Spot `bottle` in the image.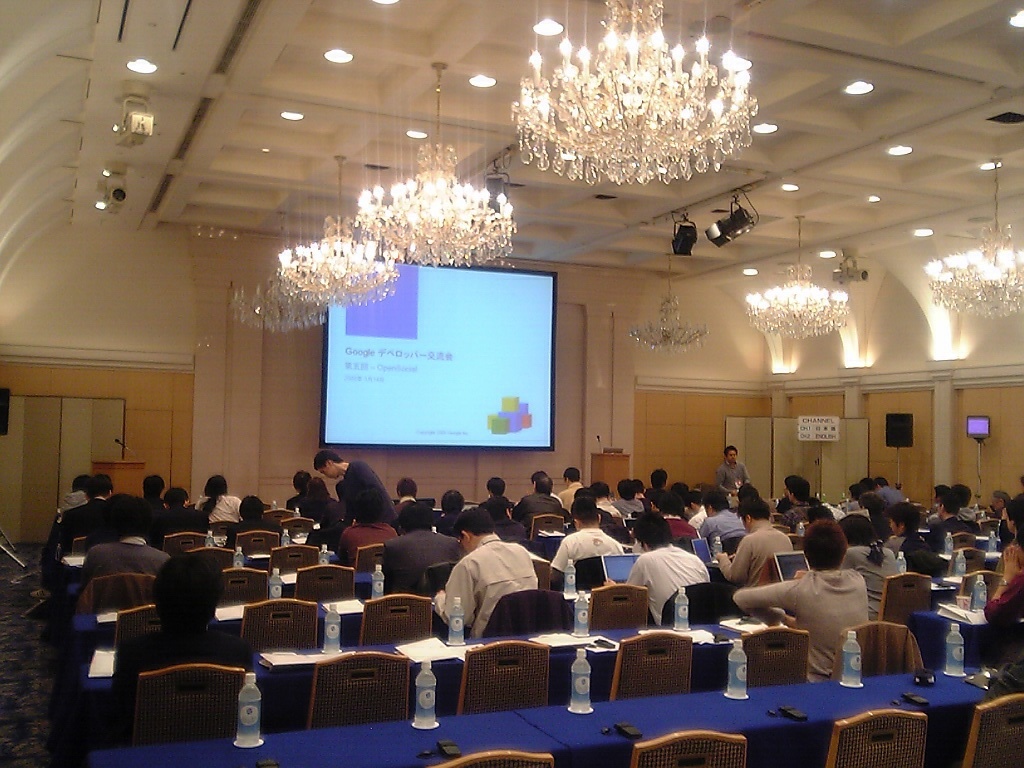
`bottle` found at 316,545,328,567.
